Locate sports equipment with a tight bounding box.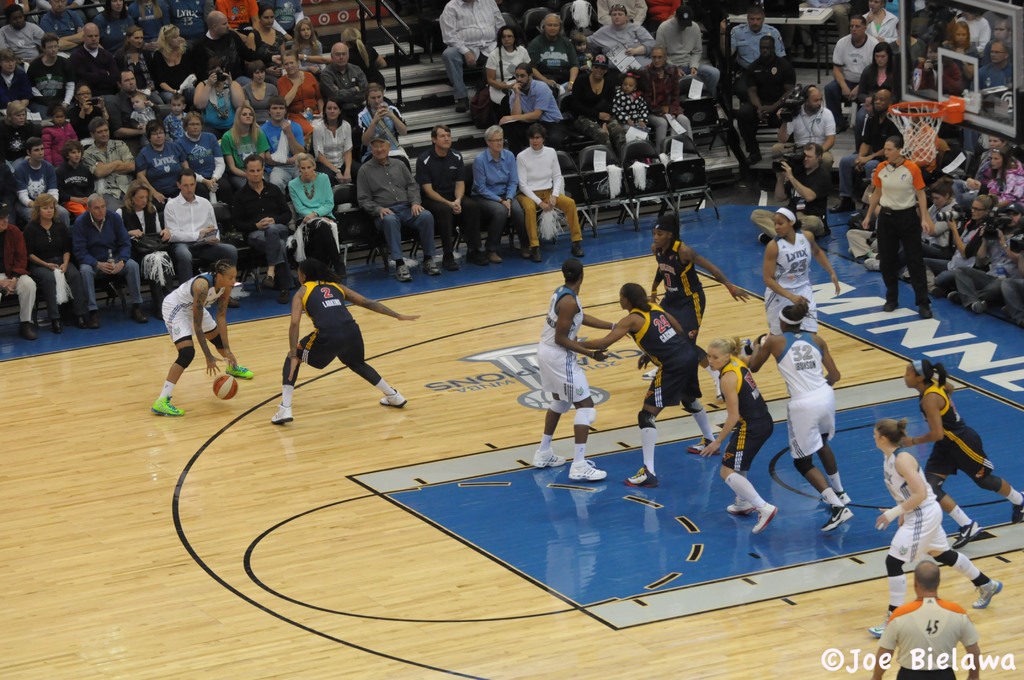
crop(212, 375, 234, 395).
